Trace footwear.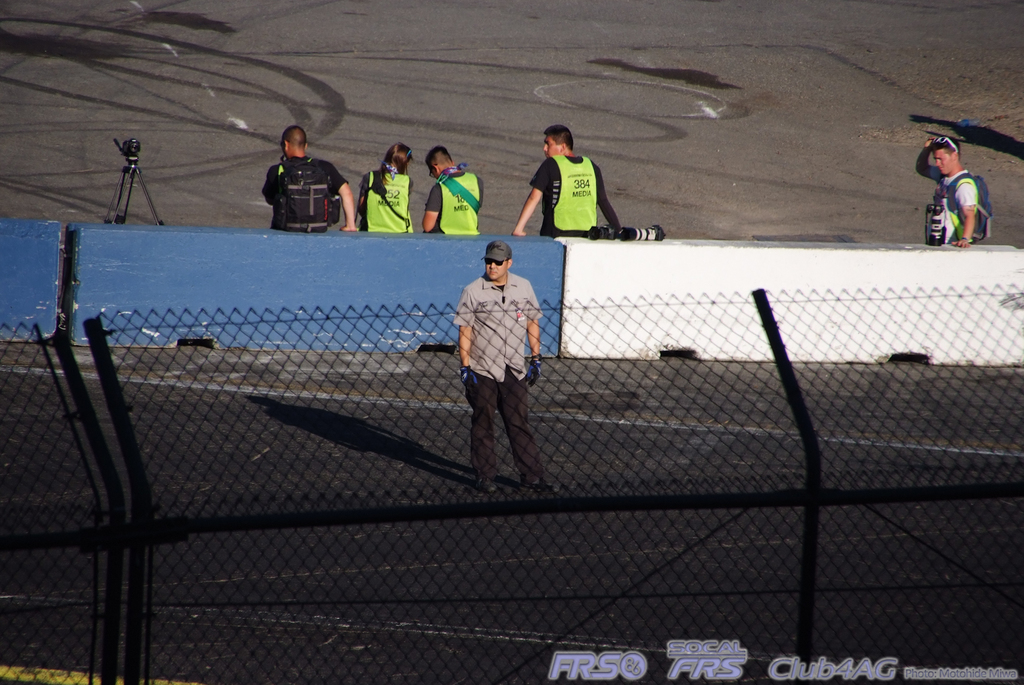
Traced to region(521, 475, 563, 494).
